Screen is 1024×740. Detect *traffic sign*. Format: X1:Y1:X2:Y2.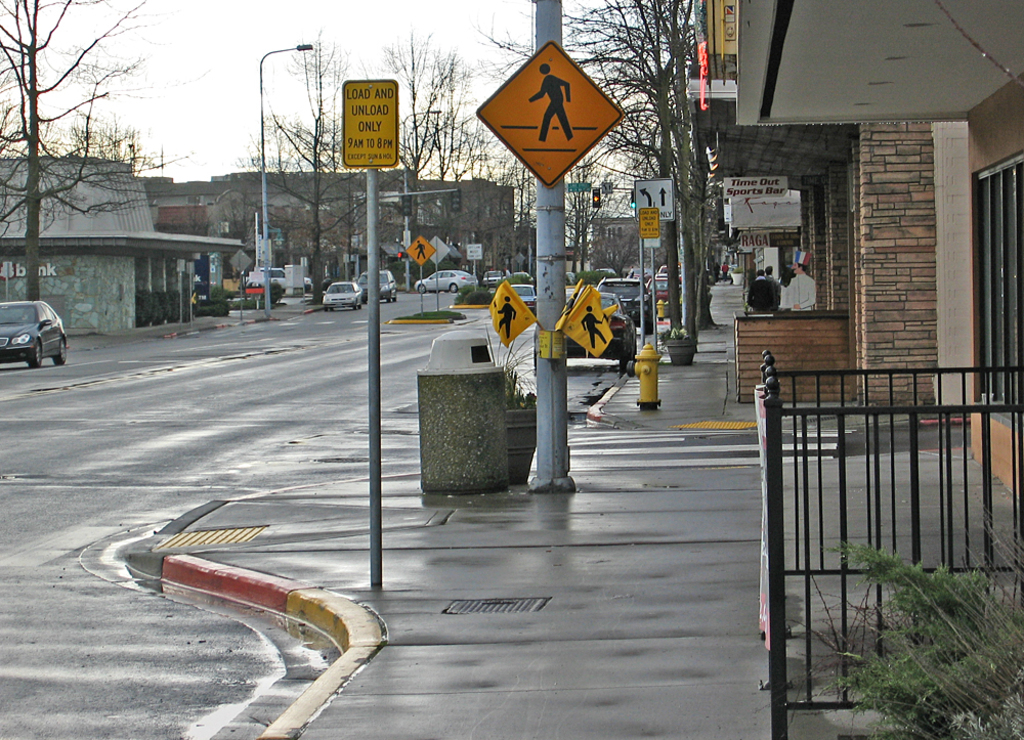
337:80:398:169.
